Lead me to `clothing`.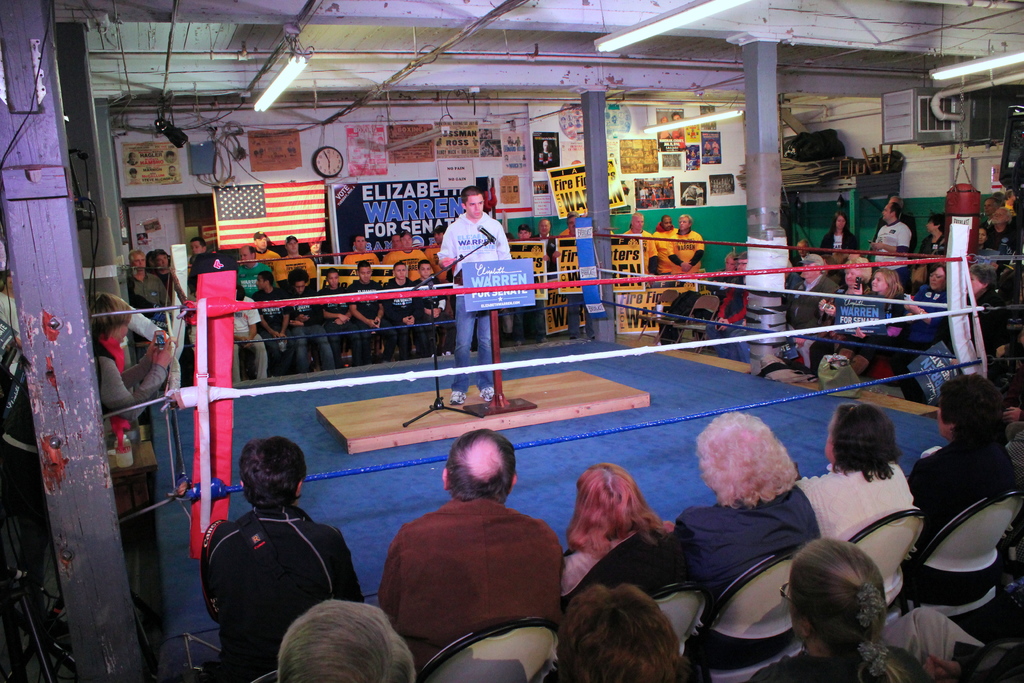
Lead to crop(390, 283, 429, 362).
